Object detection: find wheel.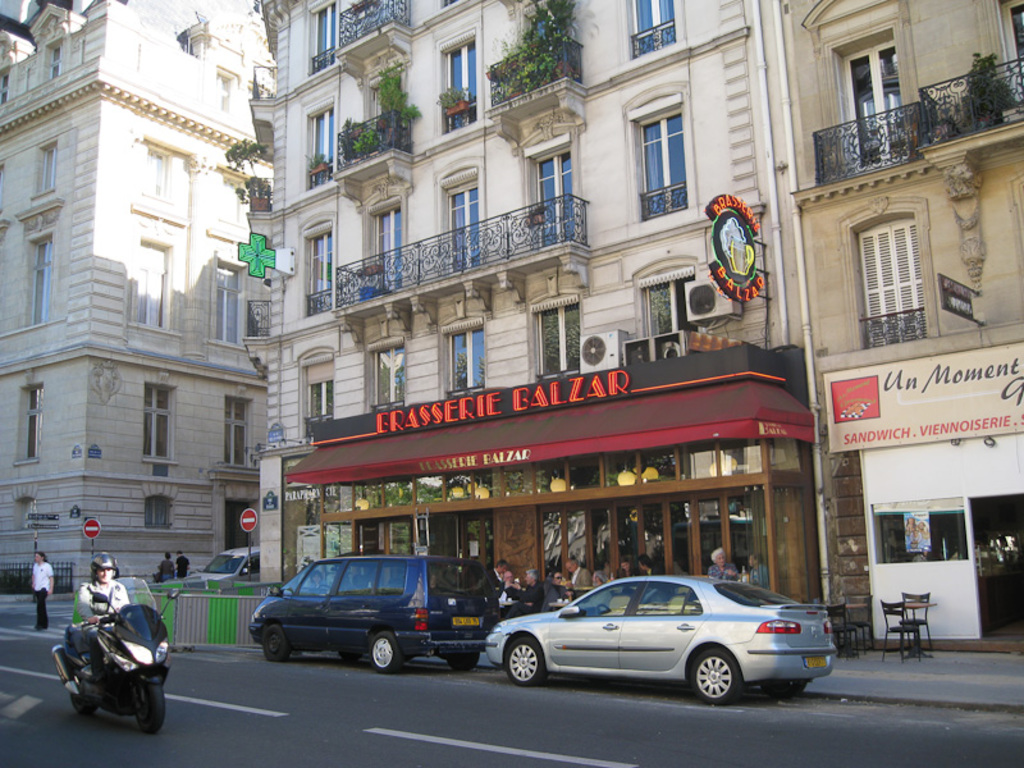
502 641 552 678.
